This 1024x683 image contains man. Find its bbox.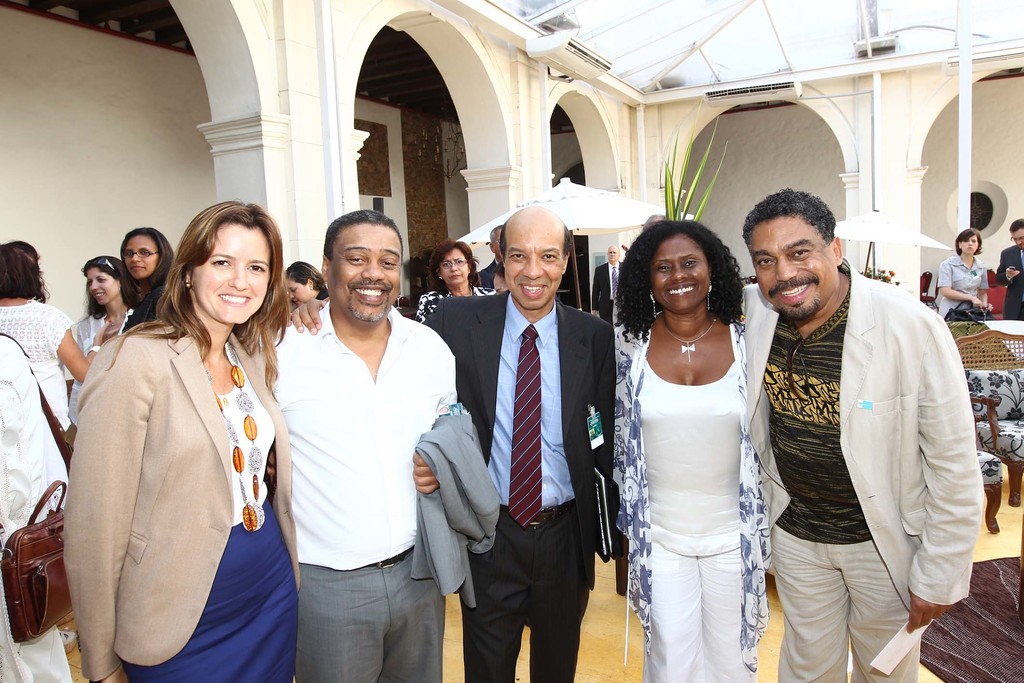
box(252, 210, 485, 682).
